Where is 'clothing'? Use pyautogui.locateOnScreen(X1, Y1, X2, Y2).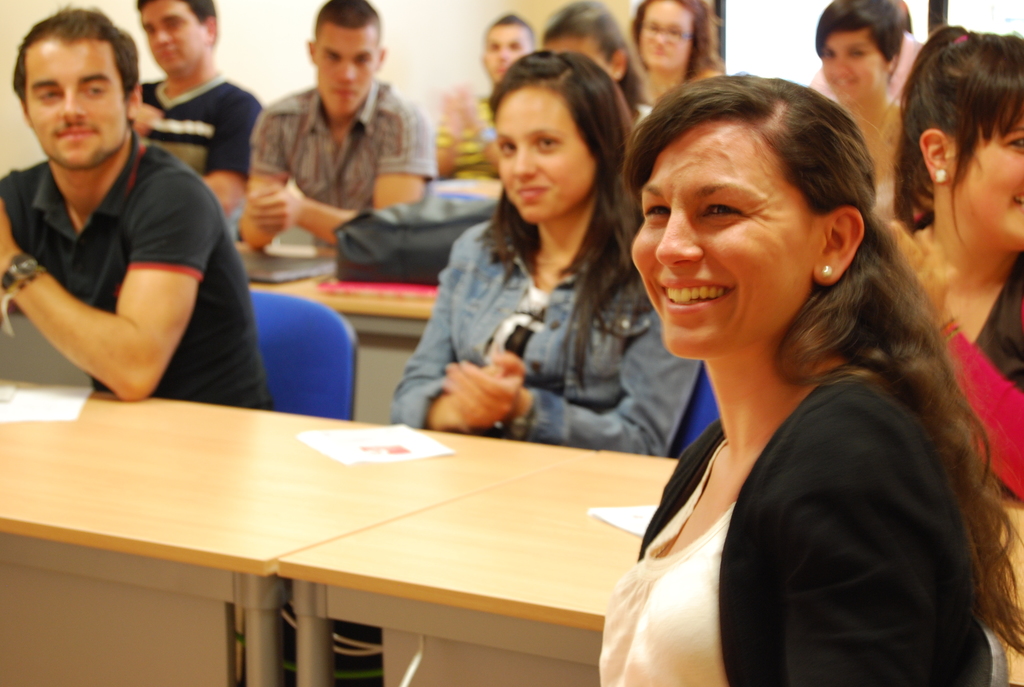
pyautogui.locateOnScreen(139, 73, 262, 241).
